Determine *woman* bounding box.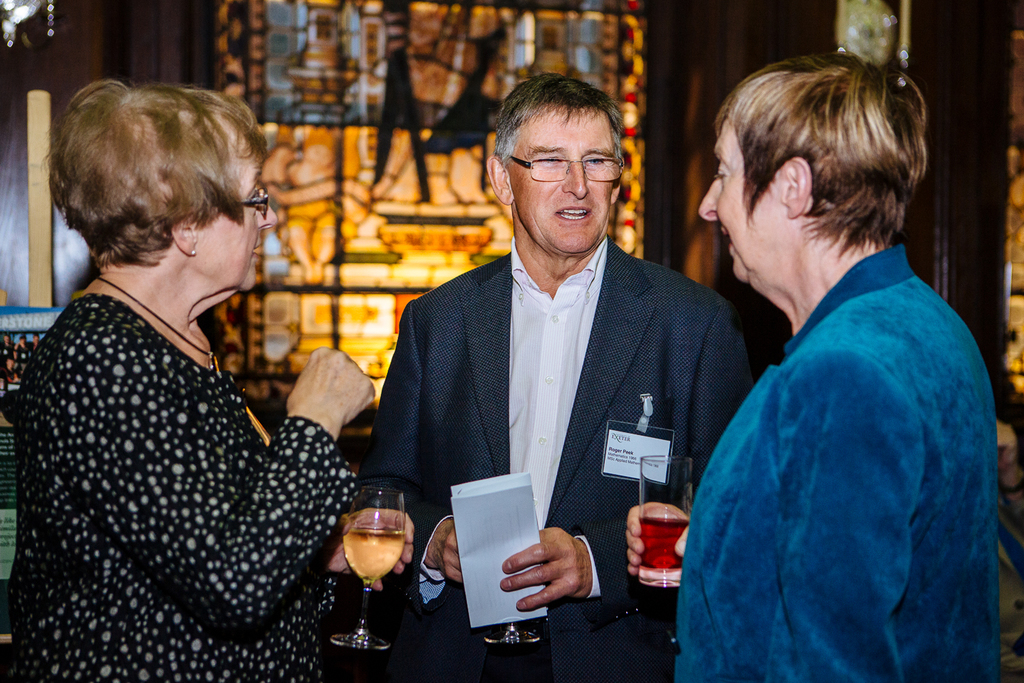
Determined: 11/70/363/671.
